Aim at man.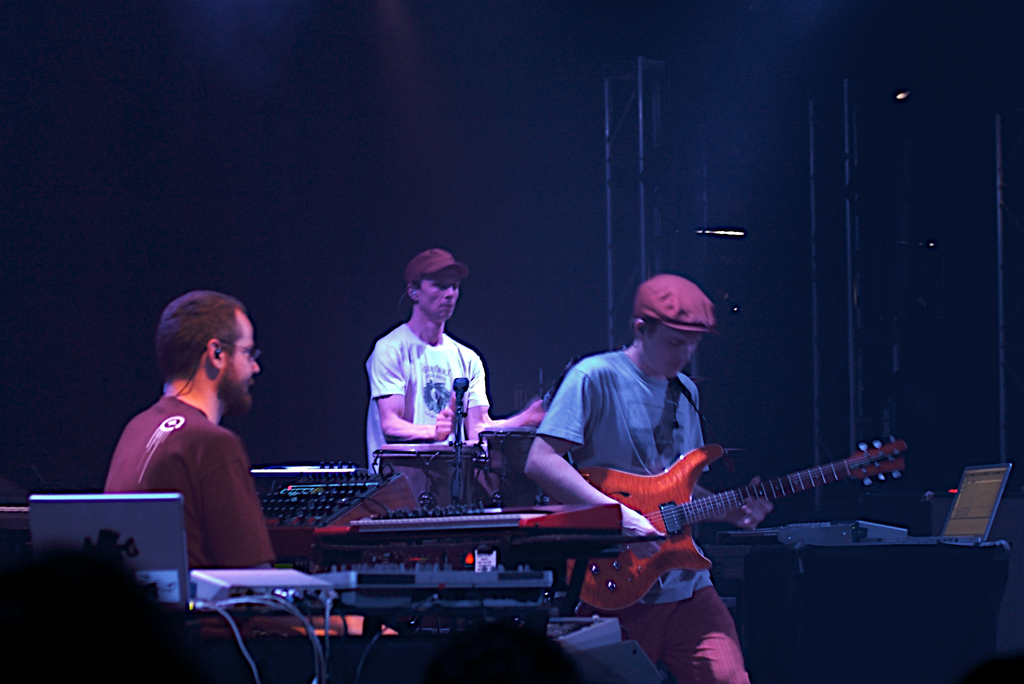
Aimed at pyautogui.locateOnScreen(102, 291, 315, 639).
